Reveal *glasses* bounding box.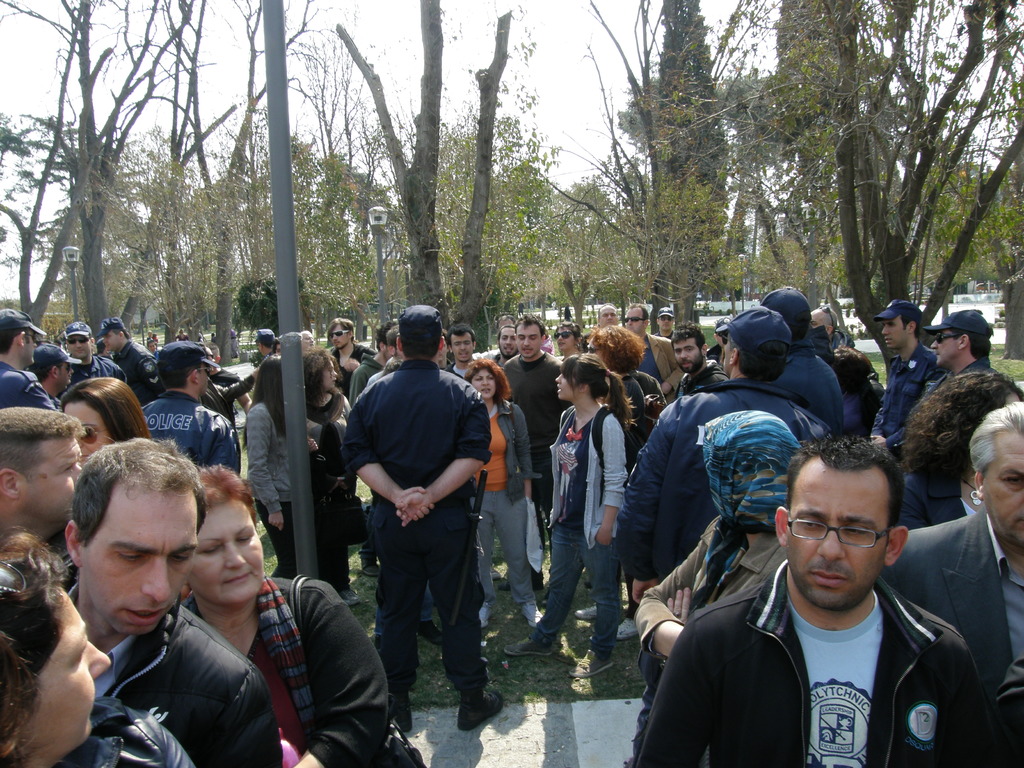
Revealed: locate(328, 327, 350, 340).
